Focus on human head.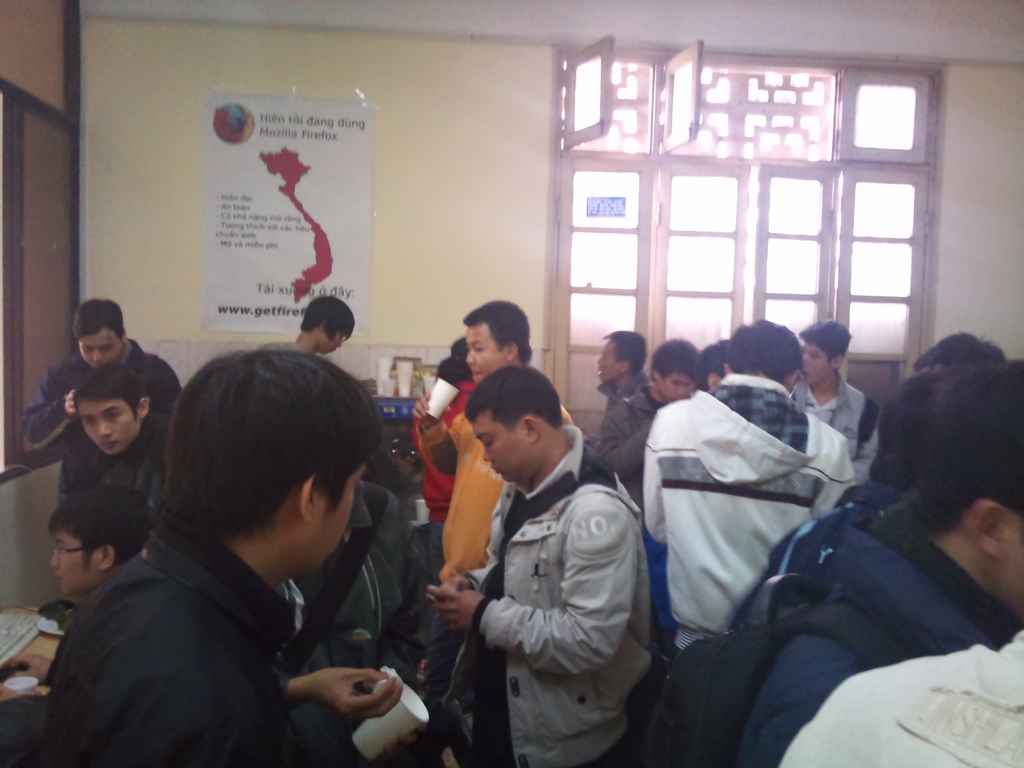
Focused at <box>911,360,1023,618</box>.
